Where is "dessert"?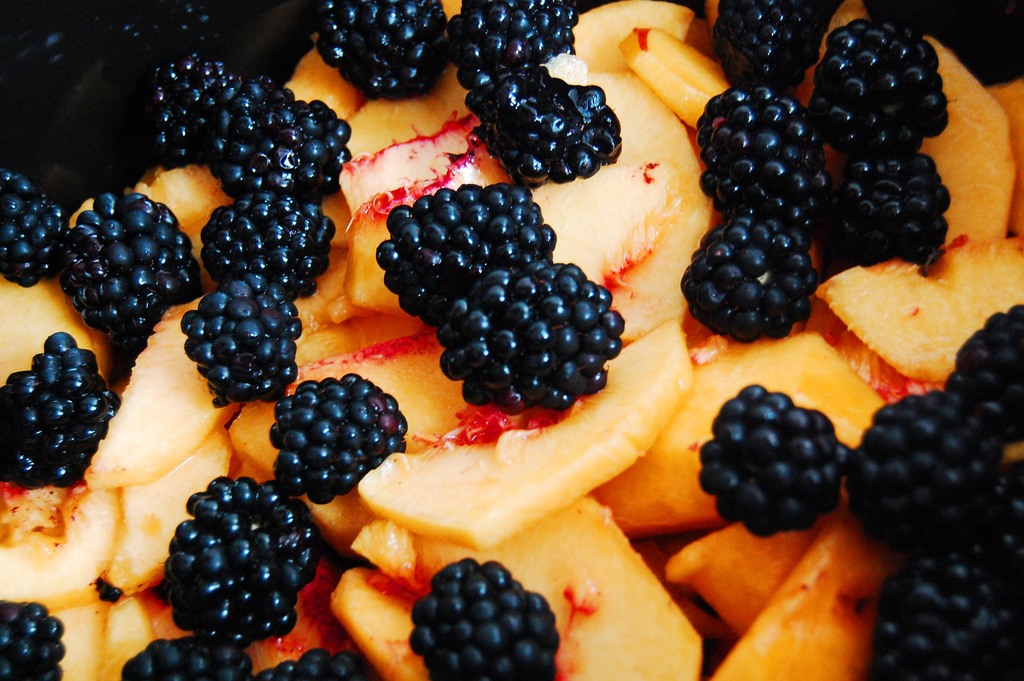
region(1, 484, 123, 610).
